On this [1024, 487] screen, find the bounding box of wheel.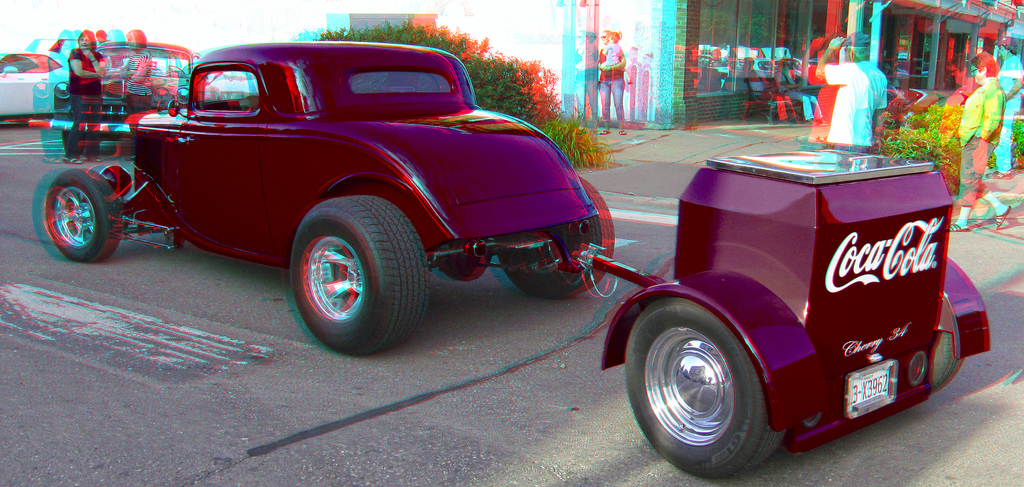
Bounding box: x1=639, y1=298, x2=781, y2=465.
